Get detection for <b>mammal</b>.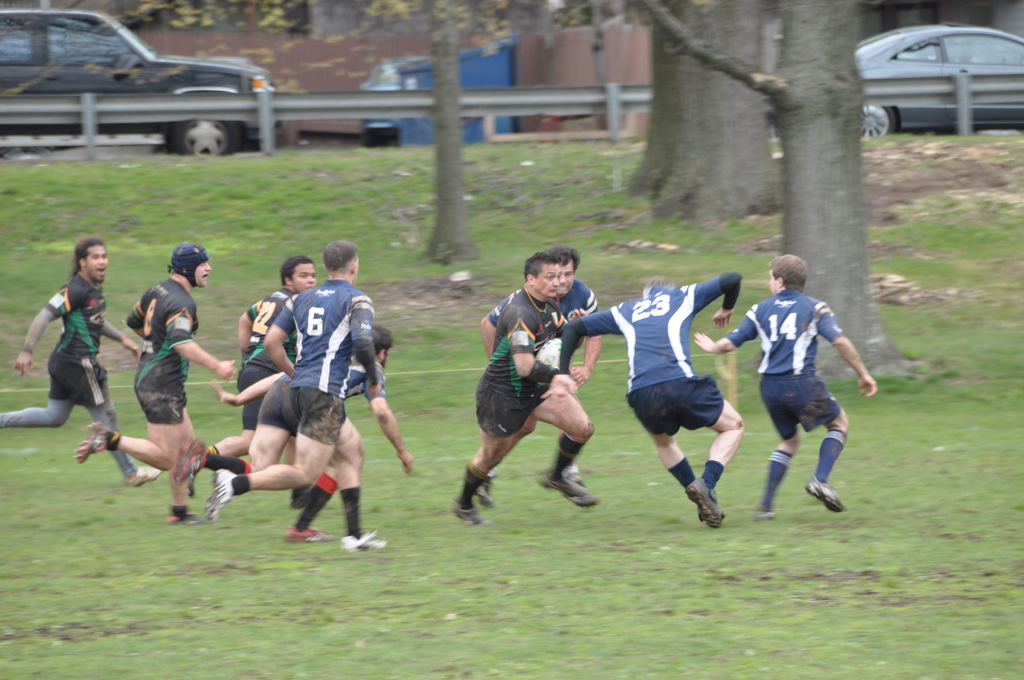
Detection: box(0, 238, 138, 486).
